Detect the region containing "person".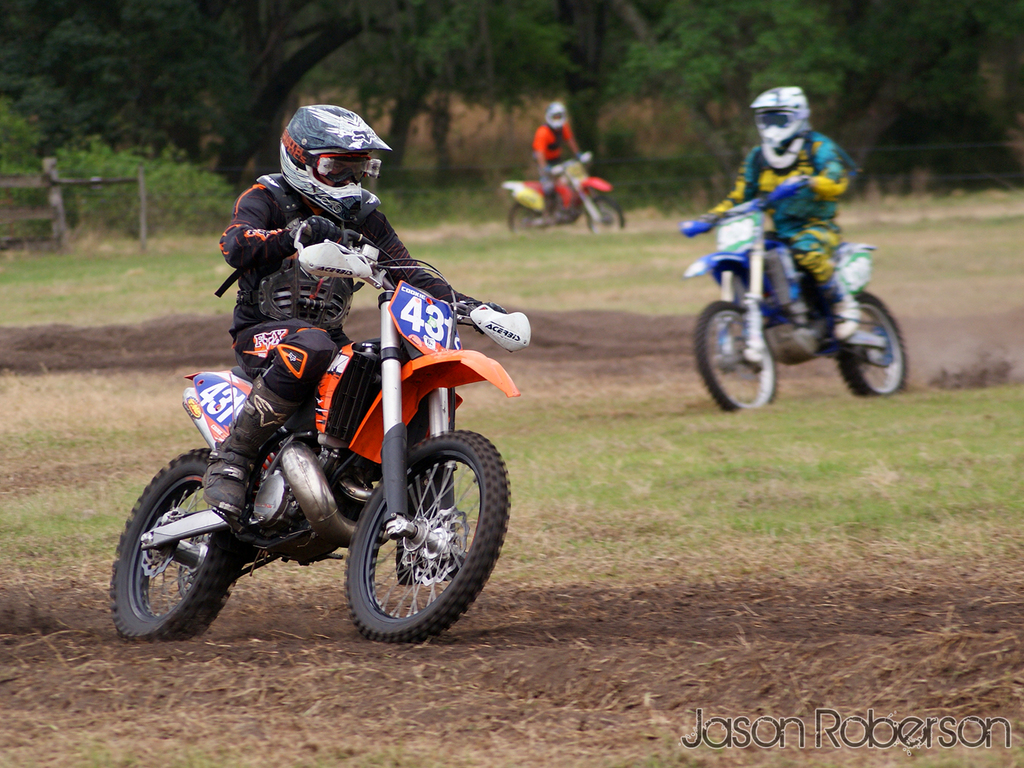
(685, 83, 854, 351).
